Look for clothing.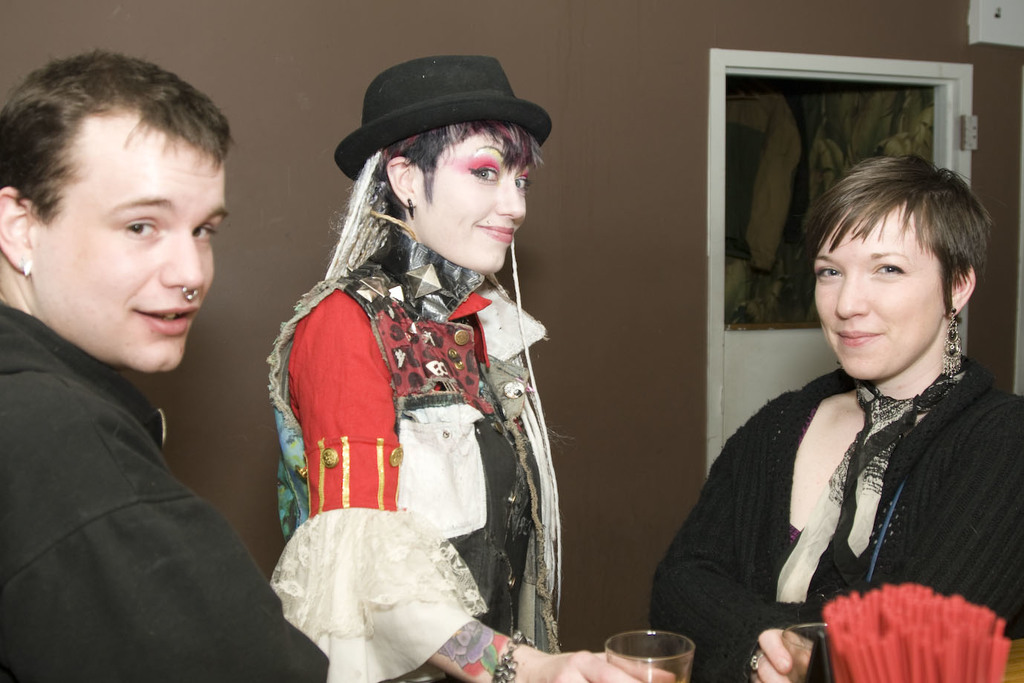
Found: crop(266, 228, 564, 682).
